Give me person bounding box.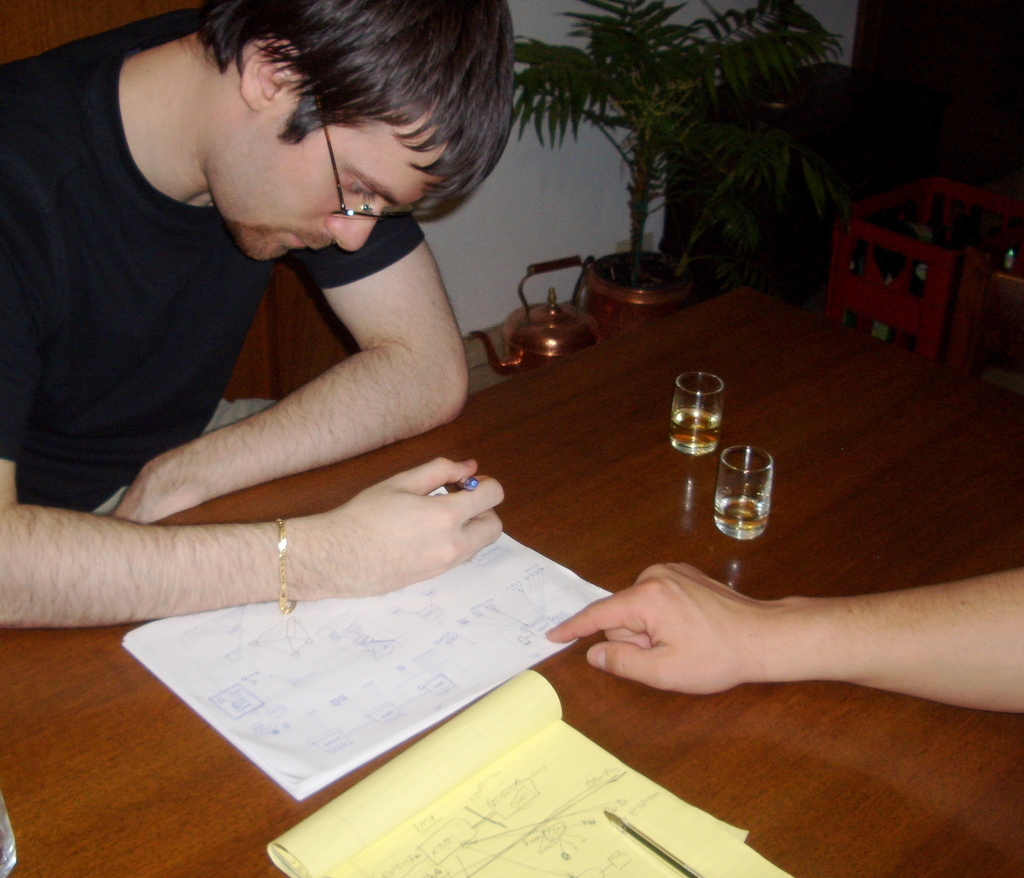
[x1=541, y1=567, x2=1023, y2=719].
